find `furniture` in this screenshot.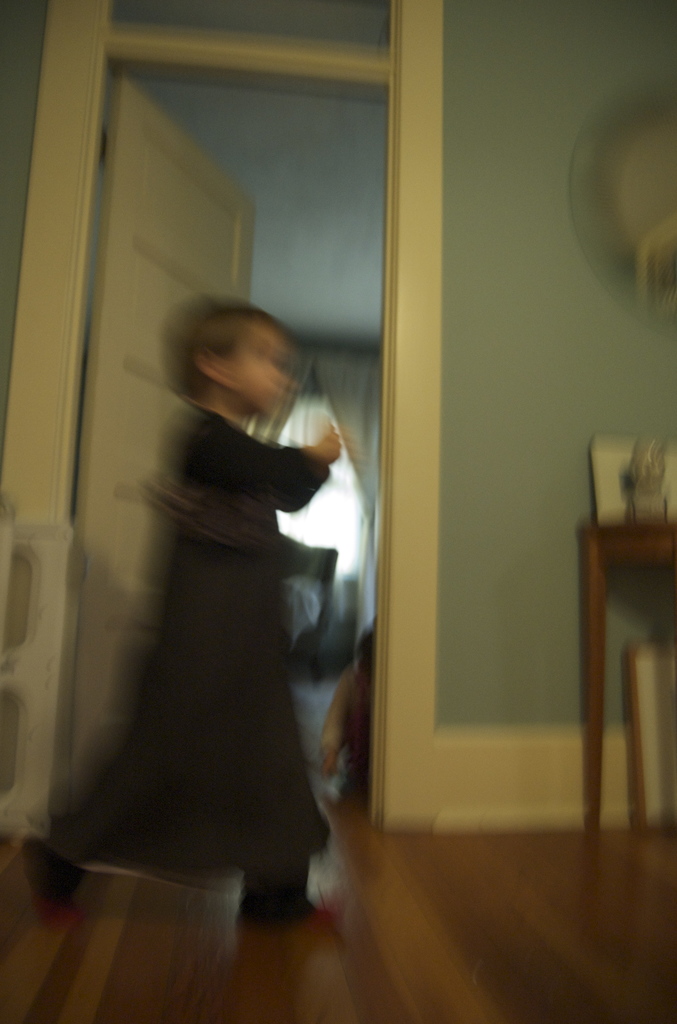
The bounding box for `furniture` is (581,522,676,833).
